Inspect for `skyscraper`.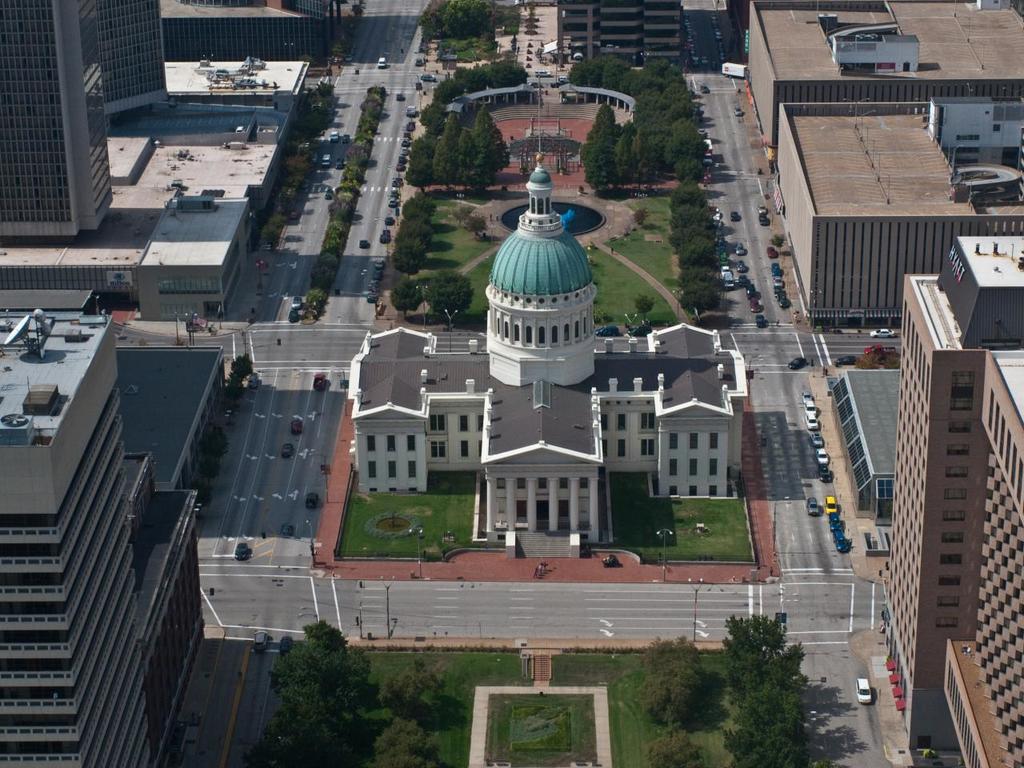
Inspection: (0, 310, 154, 767).
